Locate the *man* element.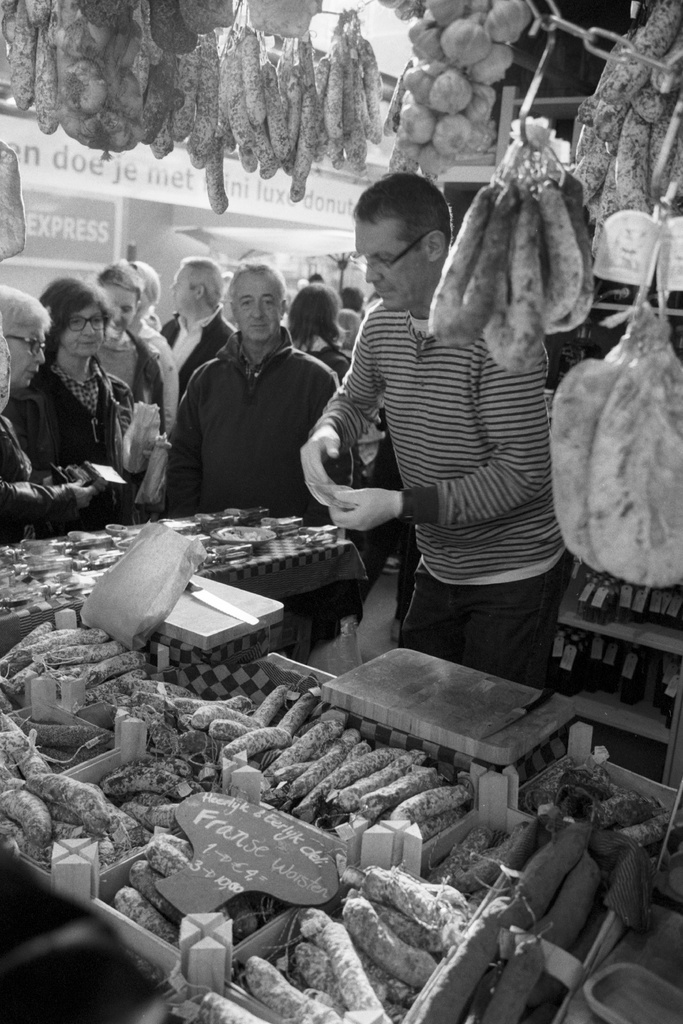
Element bbox: locate(290, 175, 579, 693).
